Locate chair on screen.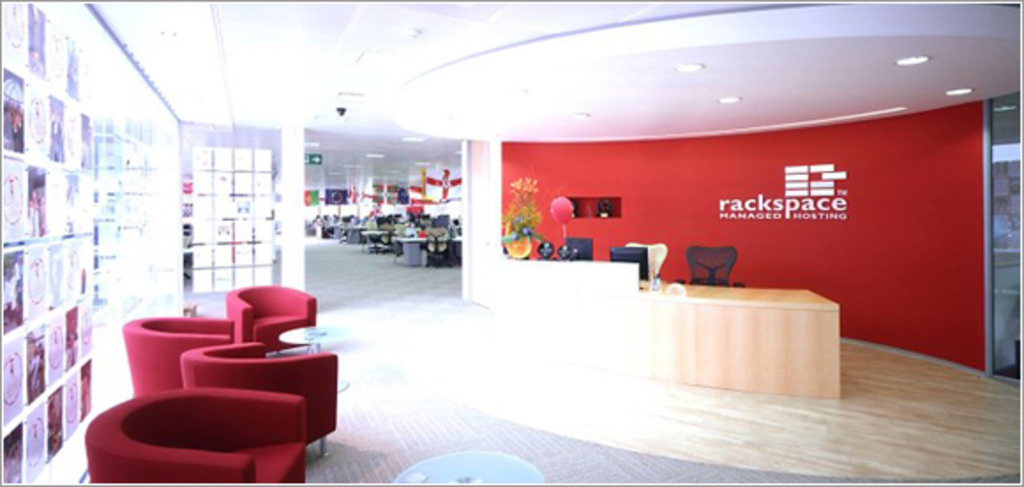
On screen at left=226, top=284, right=320, bottom=351.
